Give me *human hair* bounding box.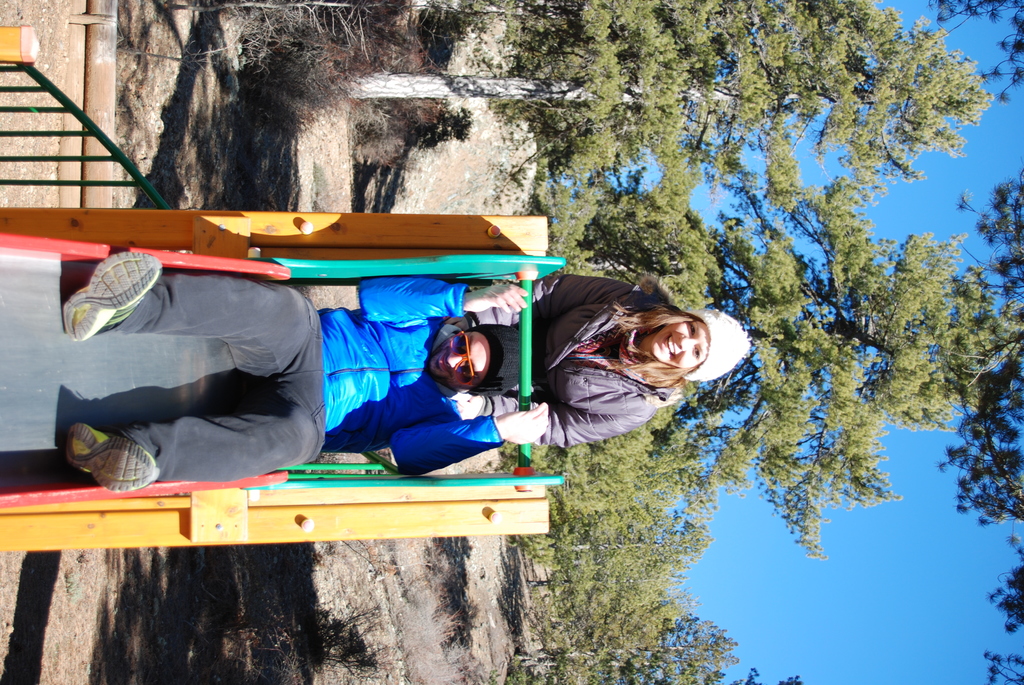
613,304,688,332.
